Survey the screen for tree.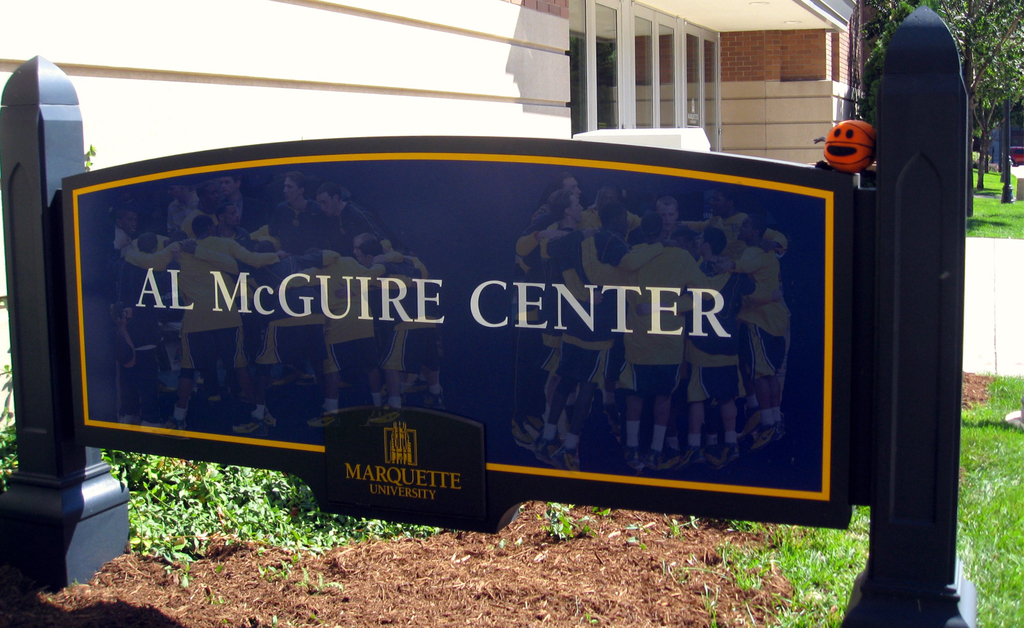
Survey found: rect(860, 0, 1023, 179).
